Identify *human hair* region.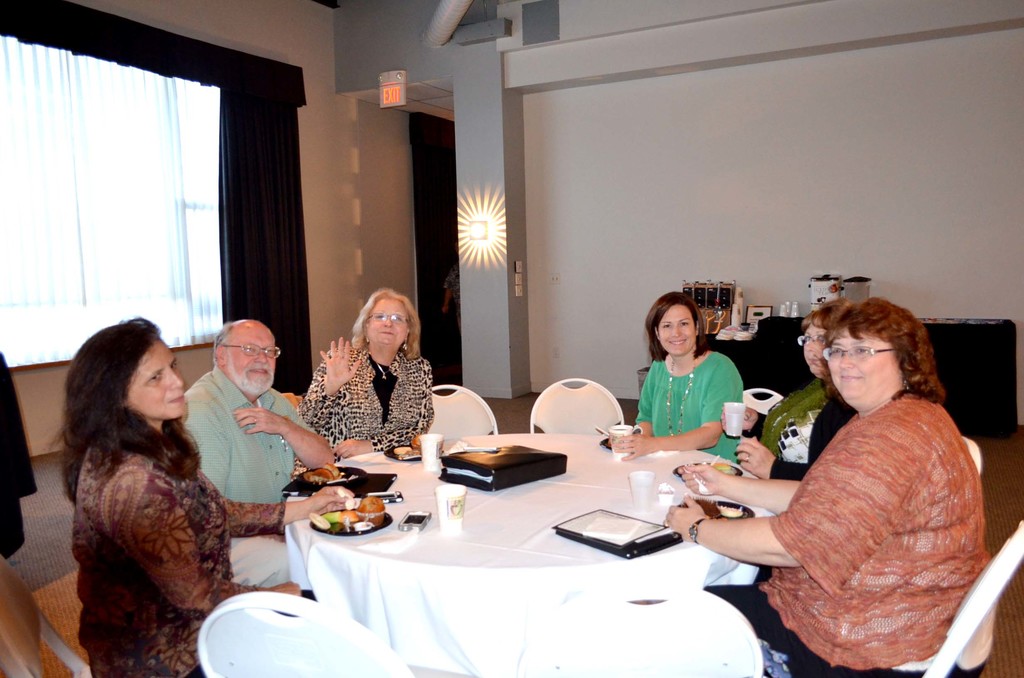
Region: box(60, 316, 205, 491).
